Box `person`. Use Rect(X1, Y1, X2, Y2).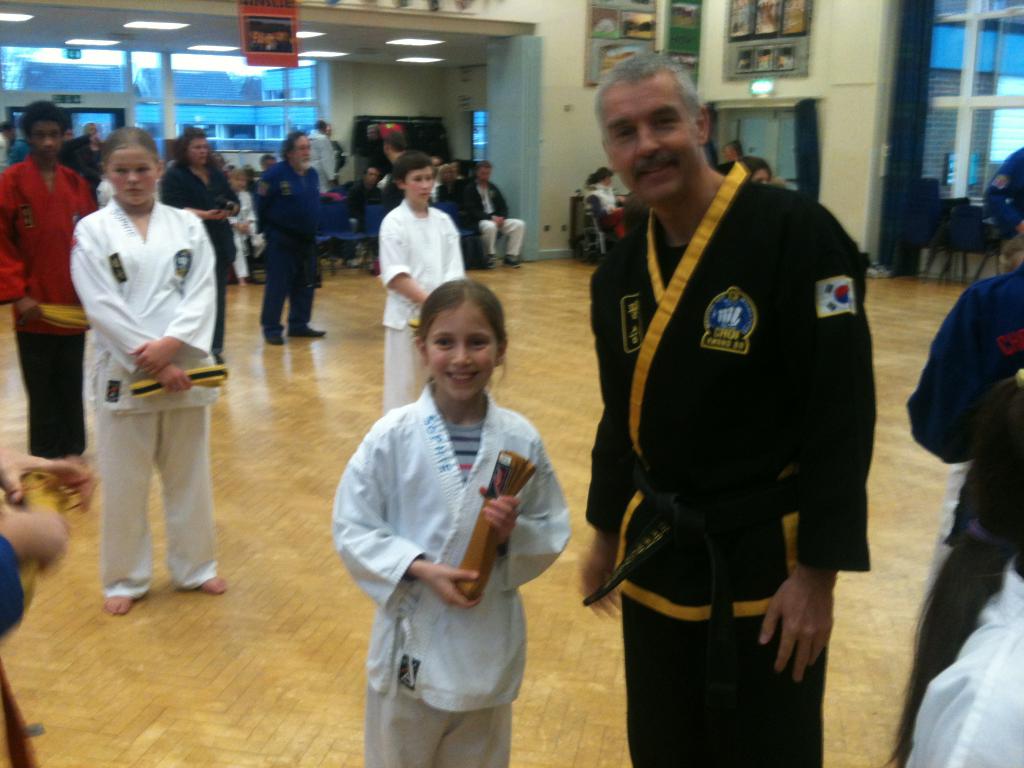
Rect(897, 214, 1023, 767).
